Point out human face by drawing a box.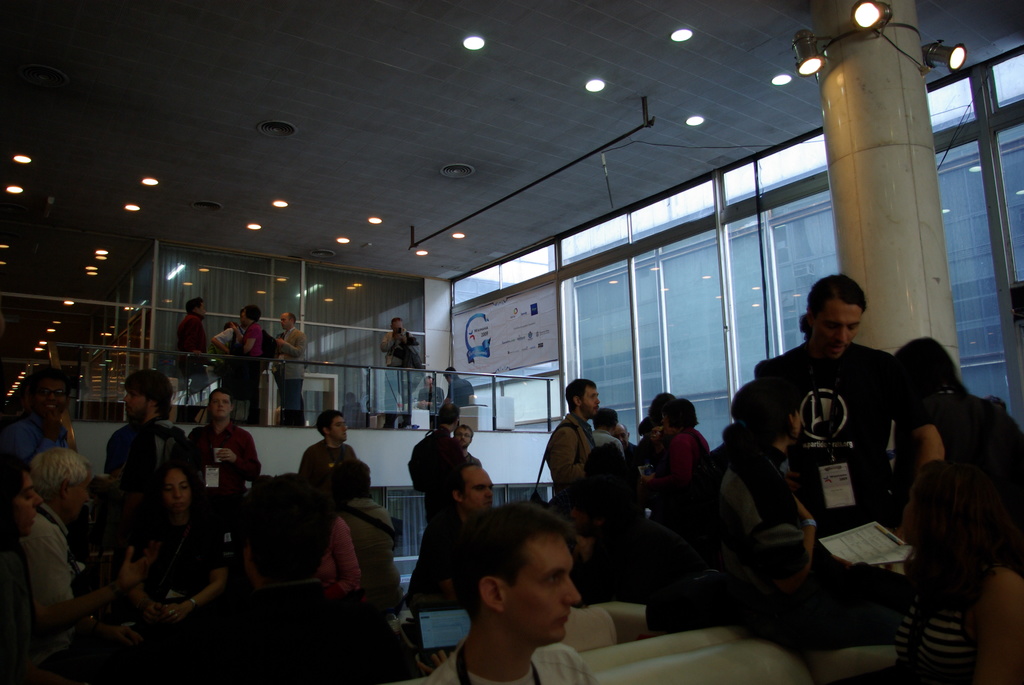
[left=457, top=425, right=474, bottom=452].
